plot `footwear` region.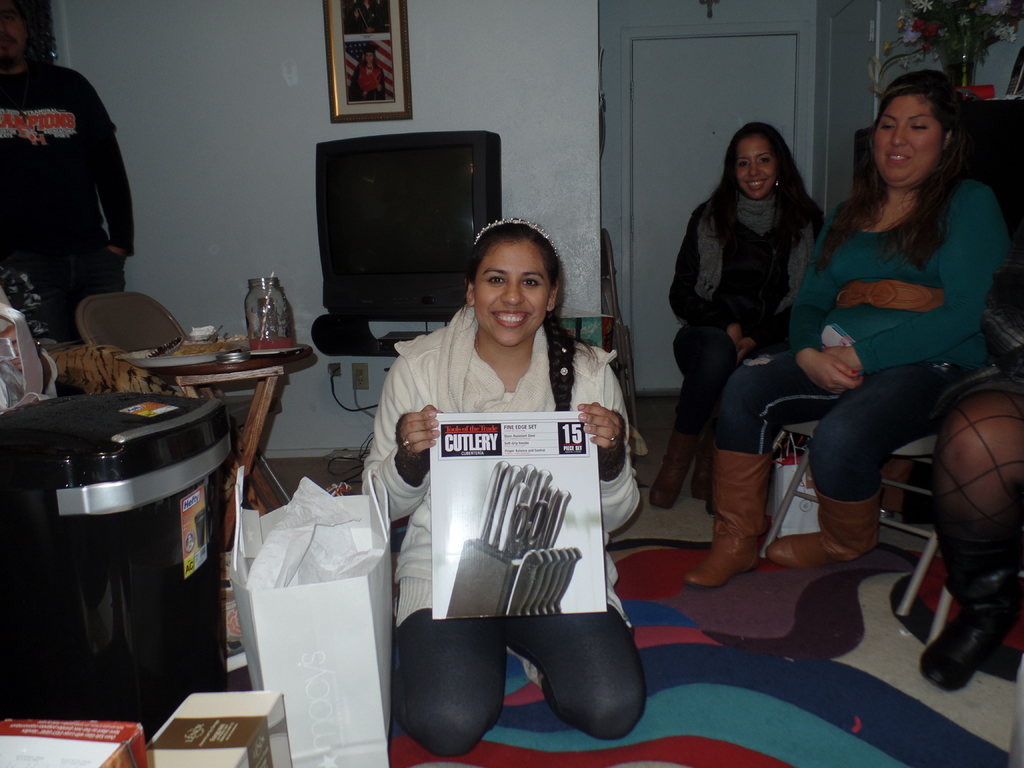
Plotted at {"x1": 649, "y1": 431, "x2": 689, "y2": 509}.
